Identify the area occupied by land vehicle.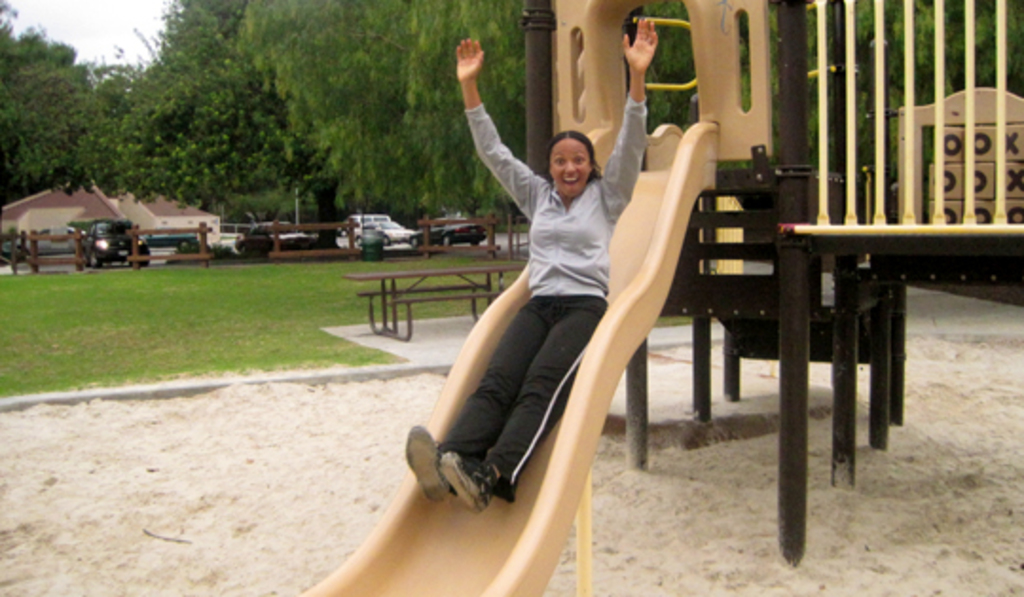
Area: 144, 229, 197, 248.
